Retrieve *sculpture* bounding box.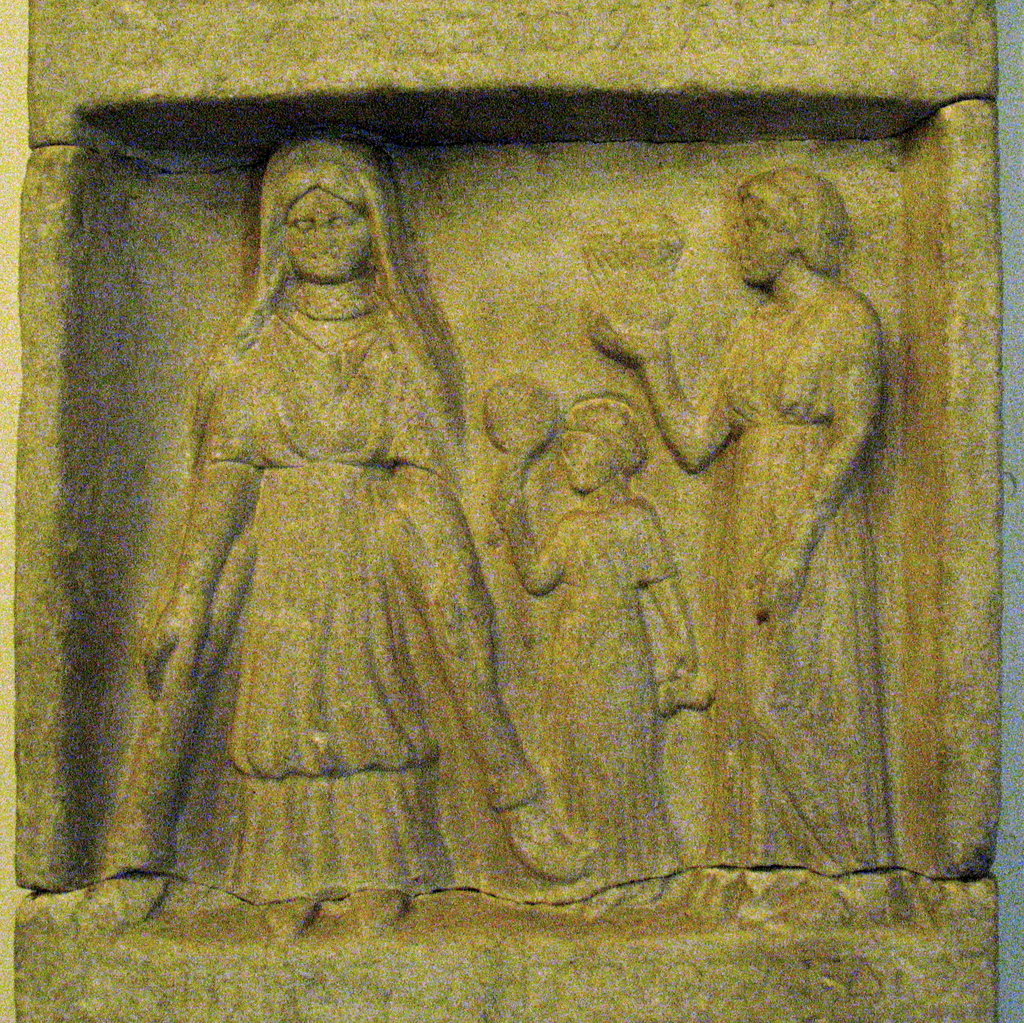
Bounding box: locate(125, 88, 881, 988).
